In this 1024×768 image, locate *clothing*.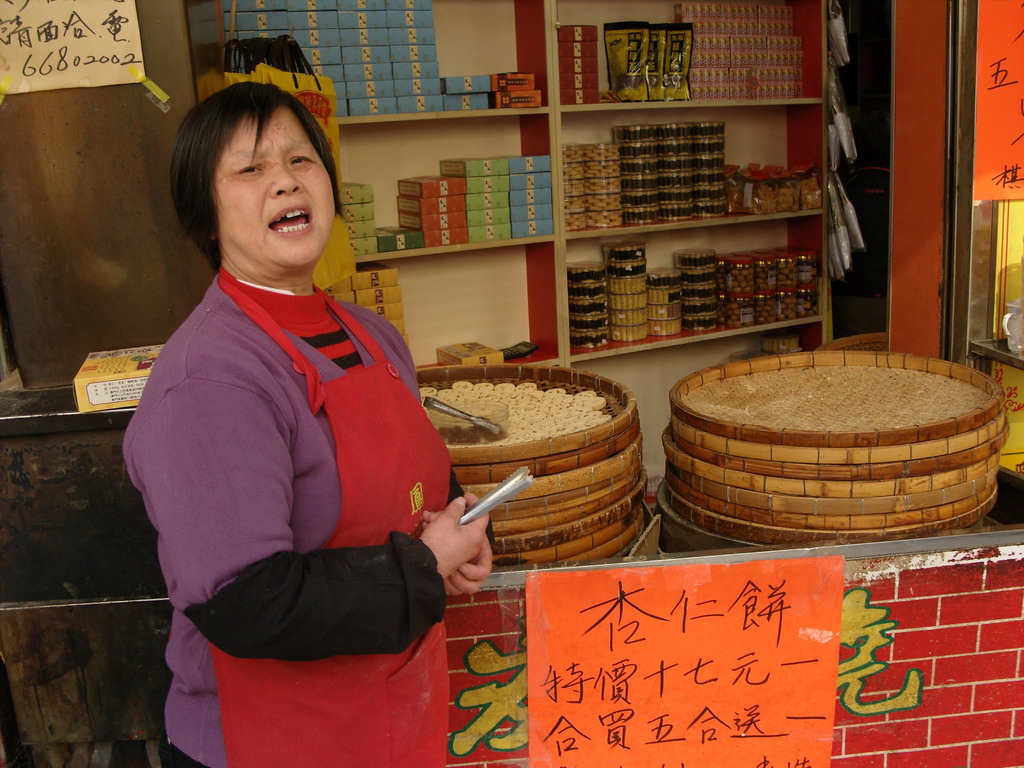
Bounding box: <box>126,199,467,695</box>.
